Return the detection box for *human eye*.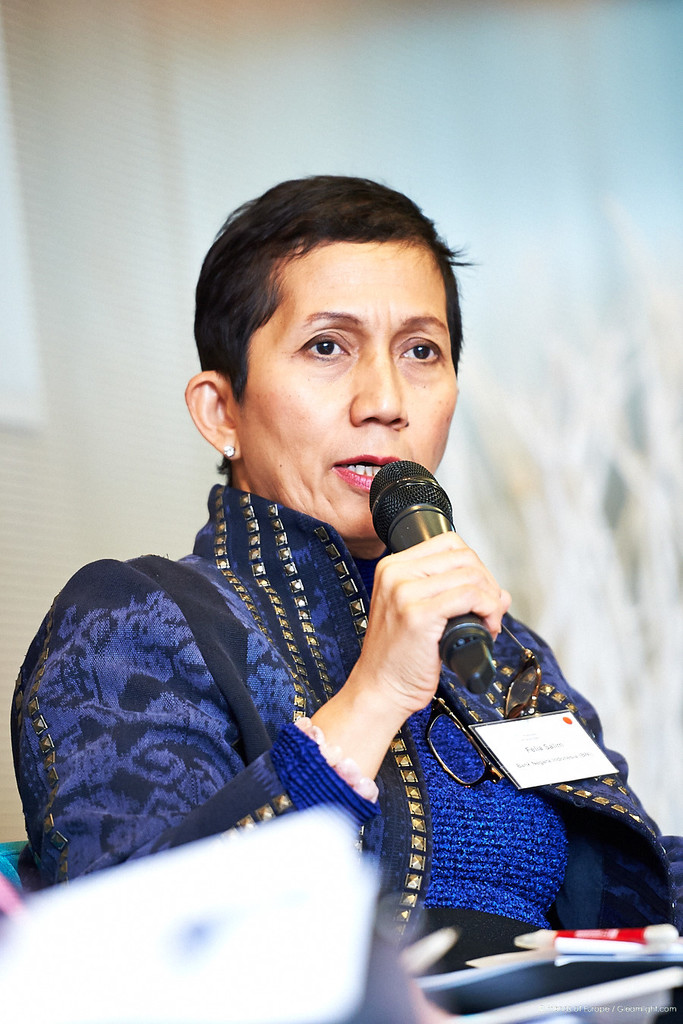
<box>295,332,351,367</box>.
